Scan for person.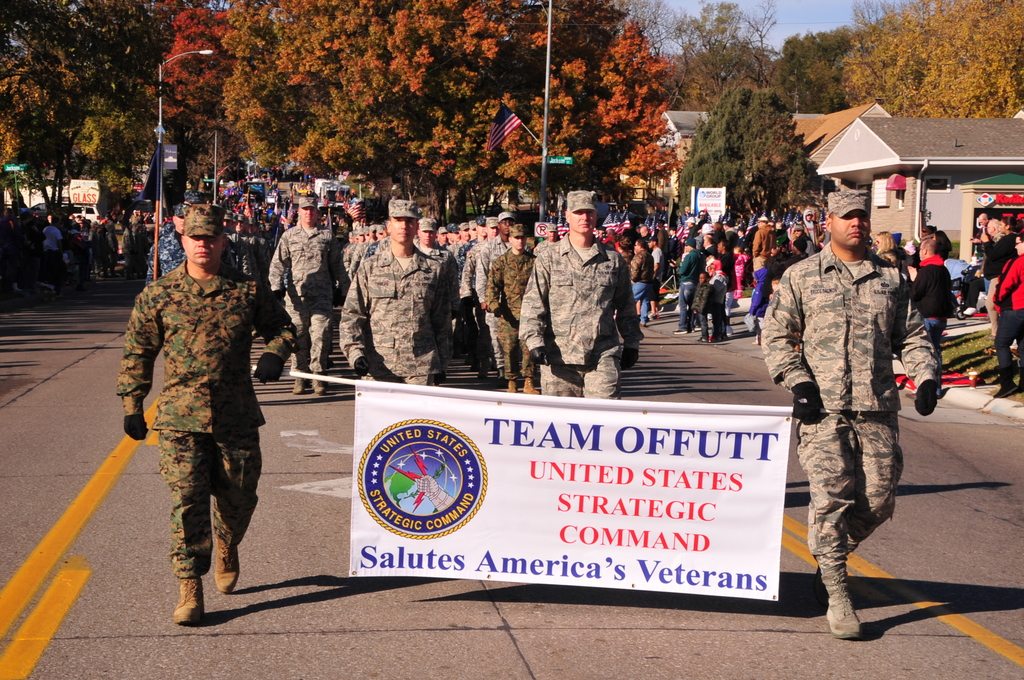
Scan result: [x1=126, y1=209, x2=277, y2=642].
